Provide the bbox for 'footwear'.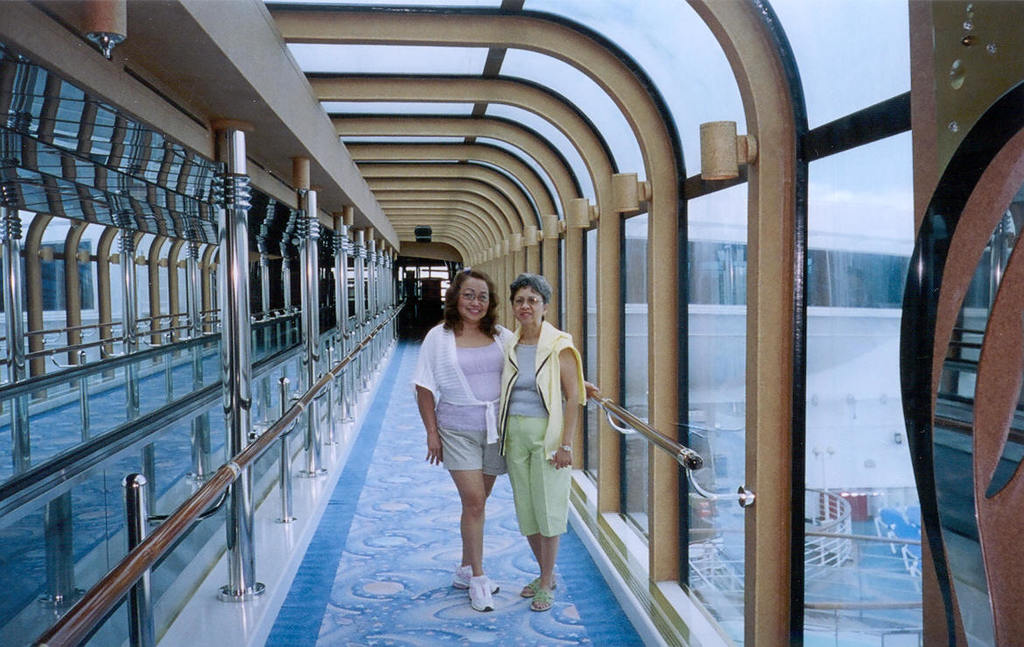
466,574,494,611.
